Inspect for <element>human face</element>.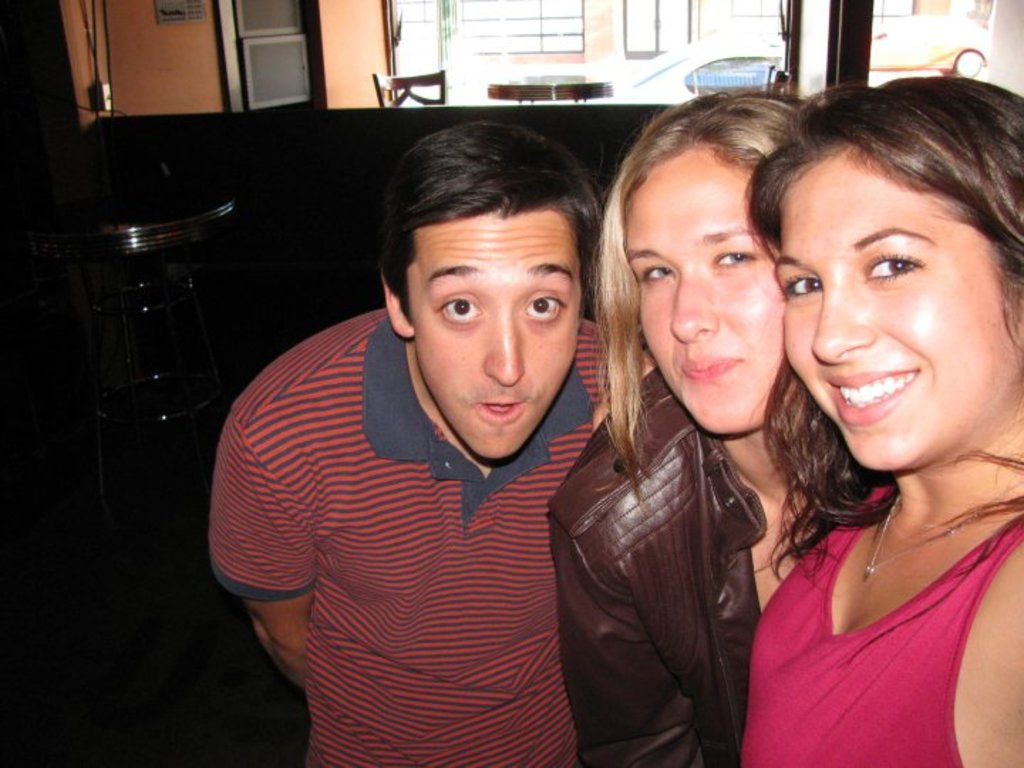
Inspection: left=769, top=154, right=1001, bottom=474.
